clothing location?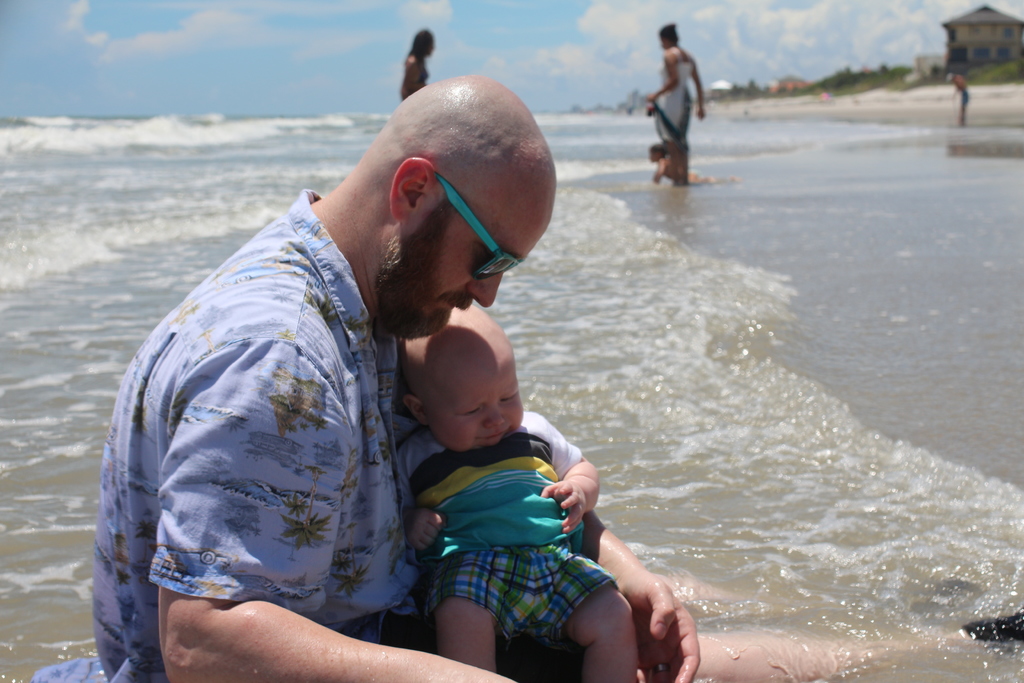
[left=438, top=545, right=618, bottom=639]
